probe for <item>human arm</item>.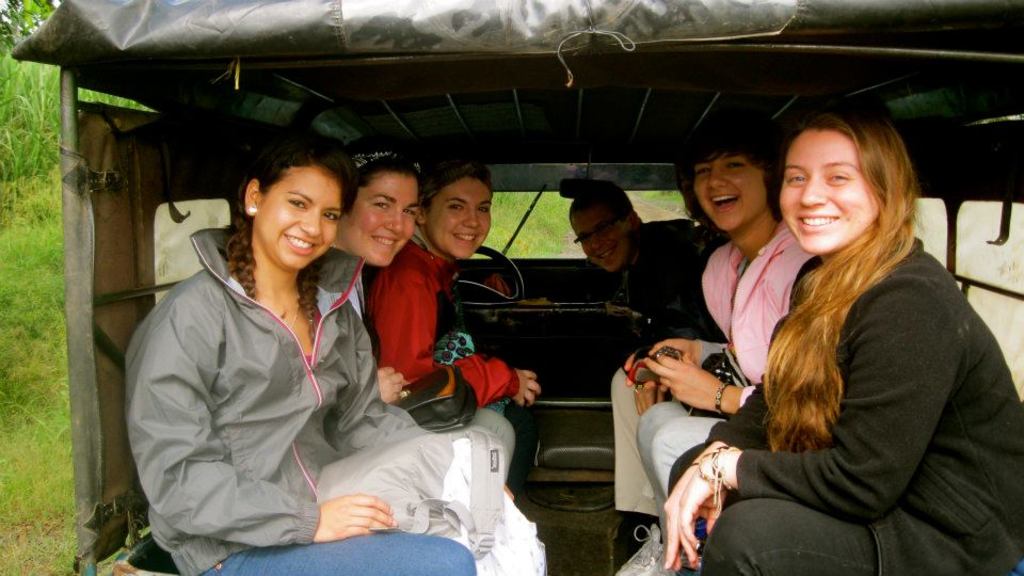
Probe result: locate(132, 330, 389, 538).
